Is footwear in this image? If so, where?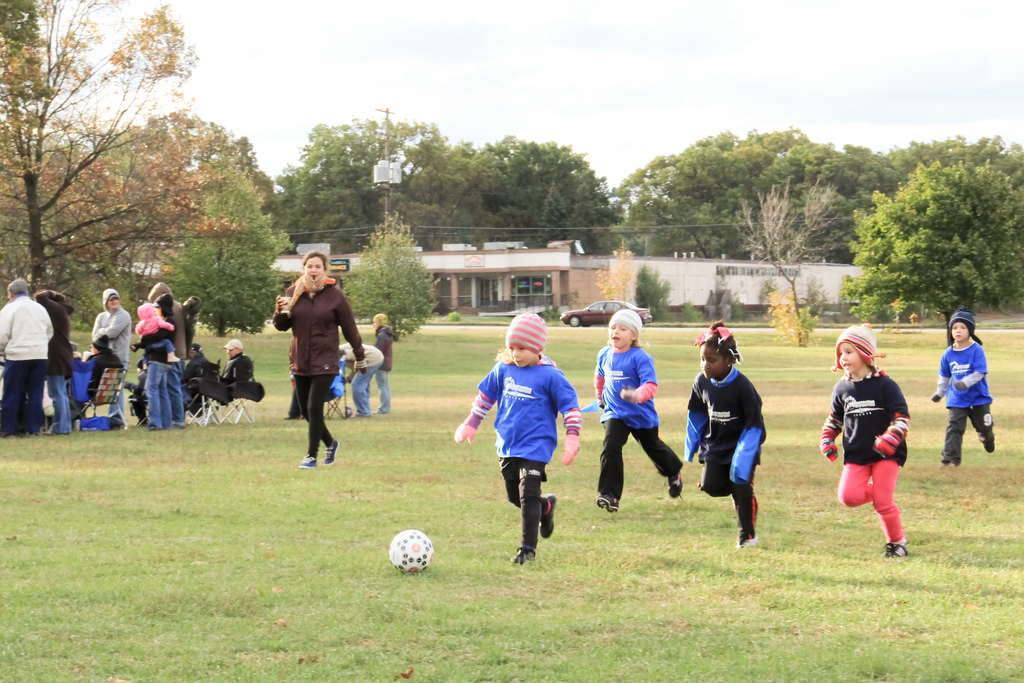
Yes, at select_region(983, 441, 995, 456).
